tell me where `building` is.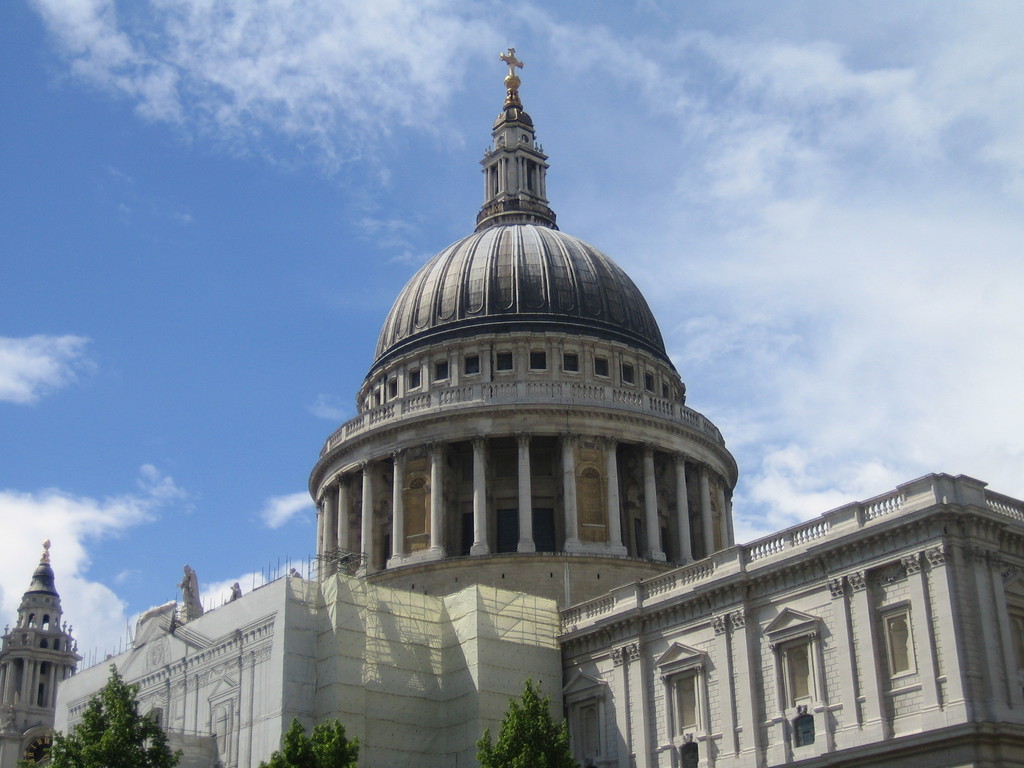
`building` is at [x1=558, y1=468, x2=1023, y2=767].
